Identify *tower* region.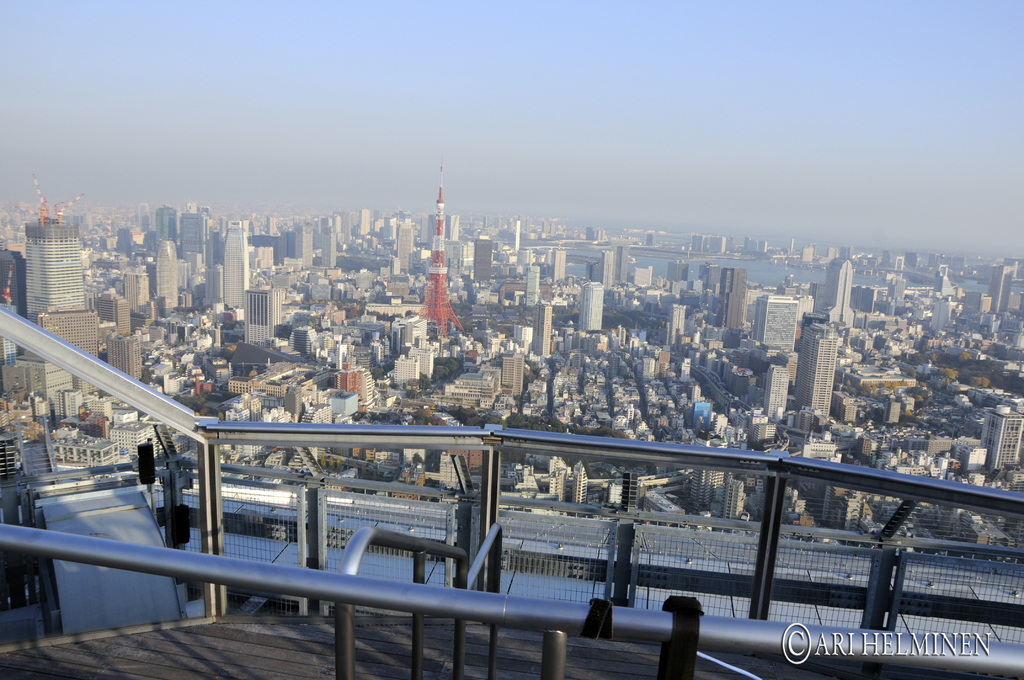
Region: 330,355,363,401.
